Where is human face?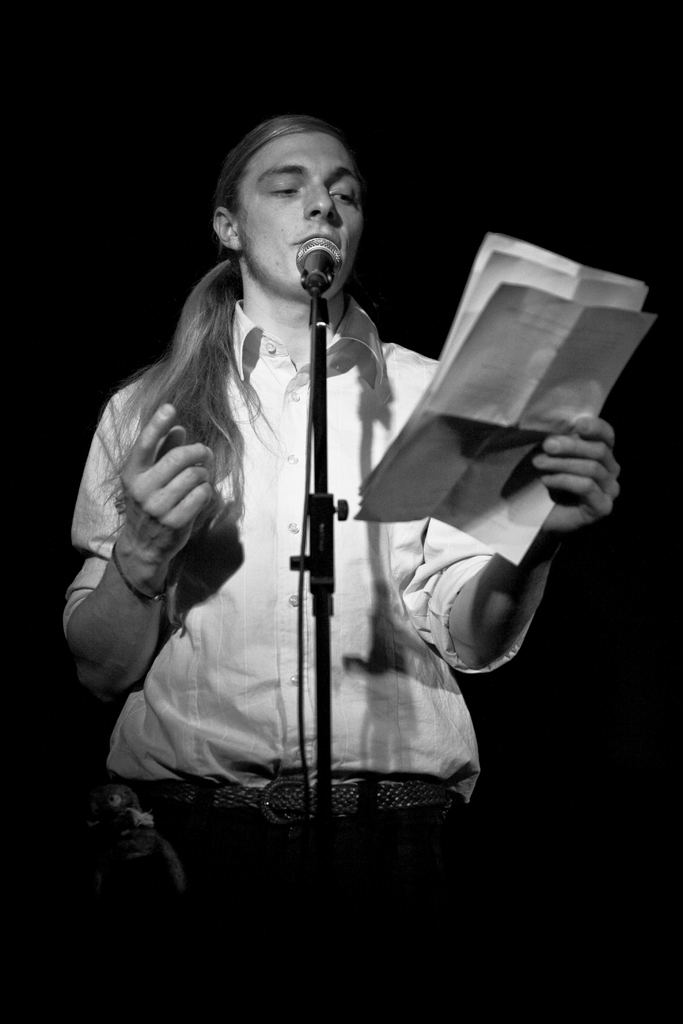
235,132,362,295.
